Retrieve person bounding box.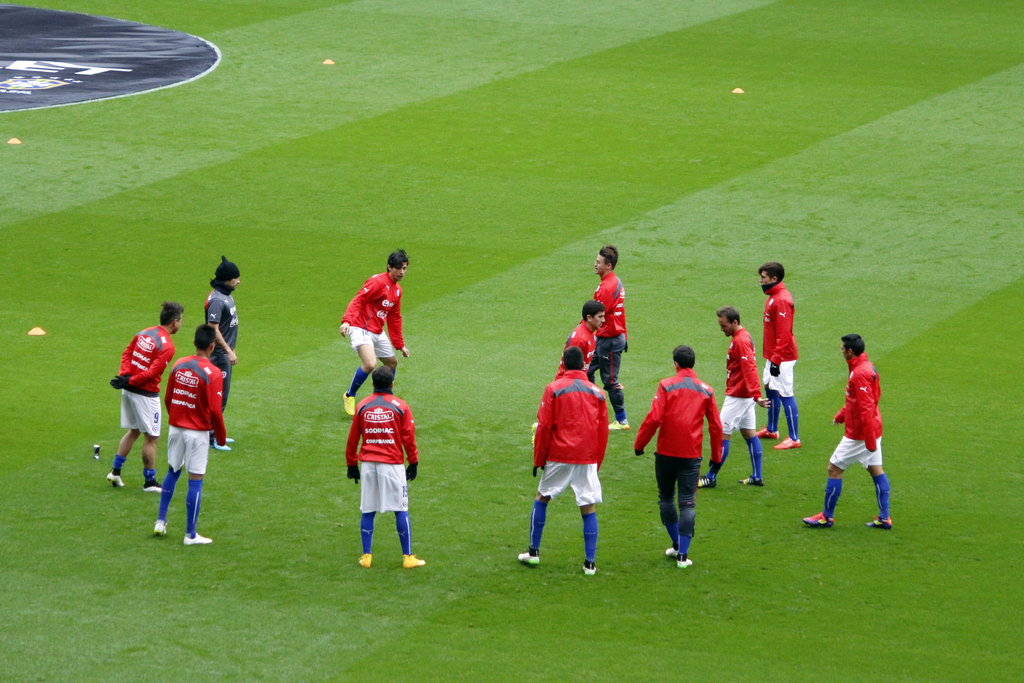
Bounding box: crop(528, 303, 603, 448).
